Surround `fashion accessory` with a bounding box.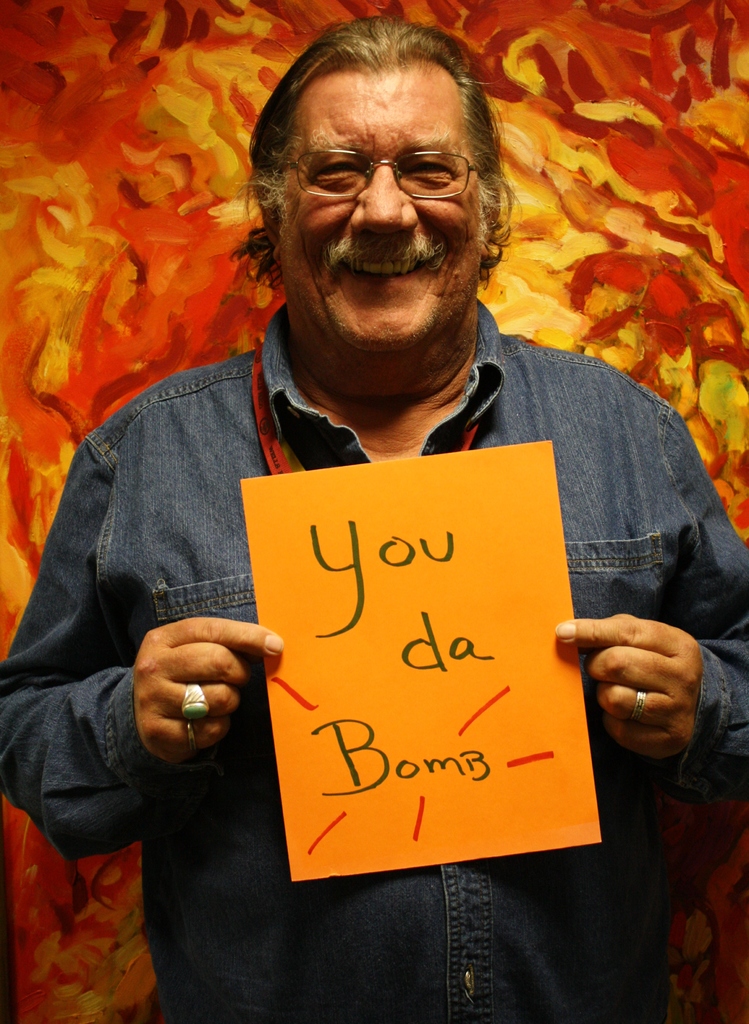
rect(177, 680, 213, 719).
